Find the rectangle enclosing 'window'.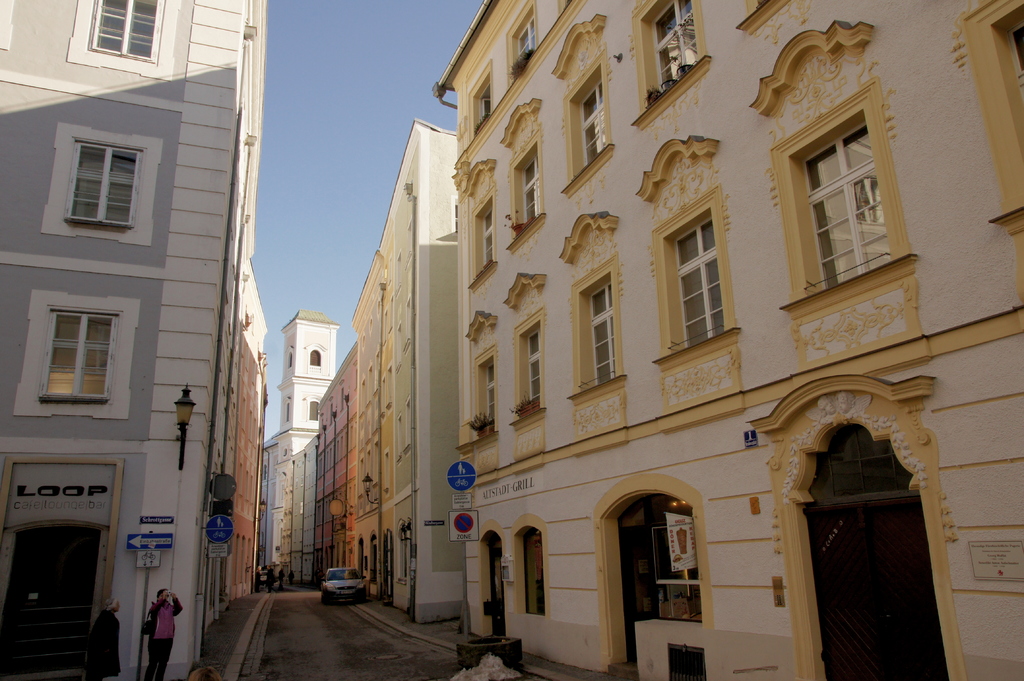
[x1=482, y1=363, x2=495, y2=423].
